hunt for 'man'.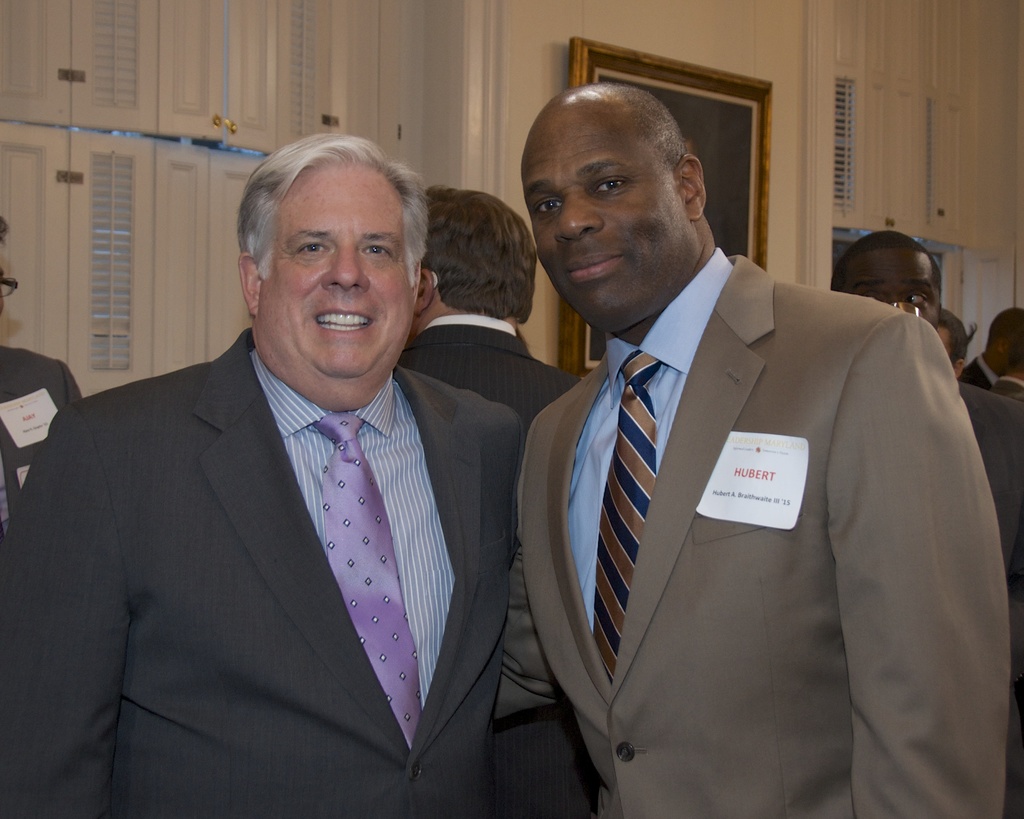
Hunted down at <region>499, 83, 1012, 818</region>.
